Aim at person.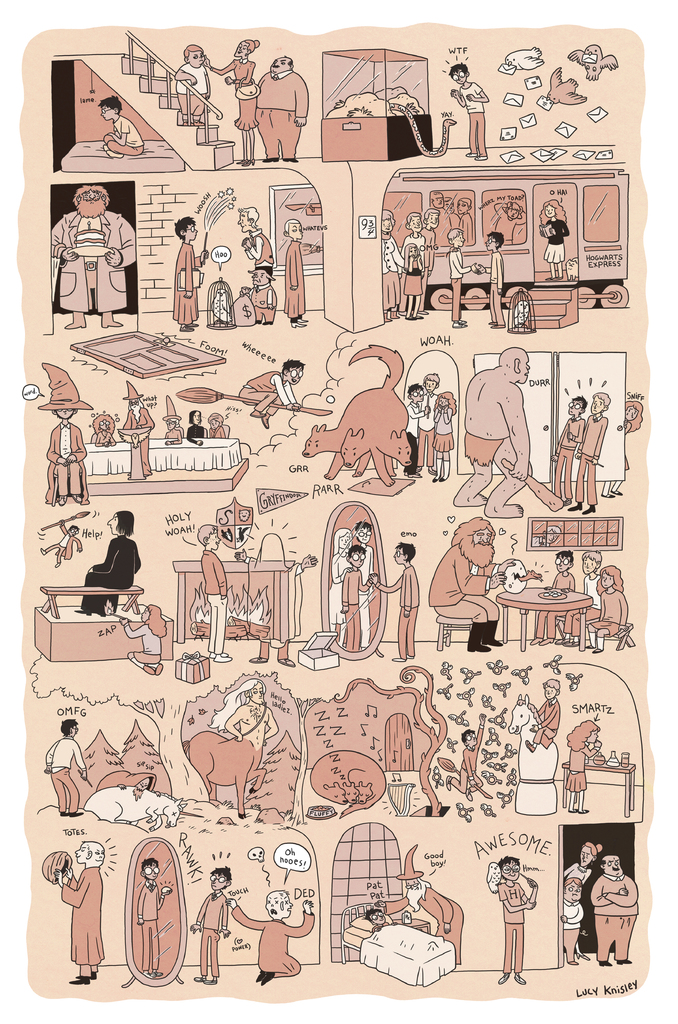
Aimed at l=526, t=680, r=560, b=753.
